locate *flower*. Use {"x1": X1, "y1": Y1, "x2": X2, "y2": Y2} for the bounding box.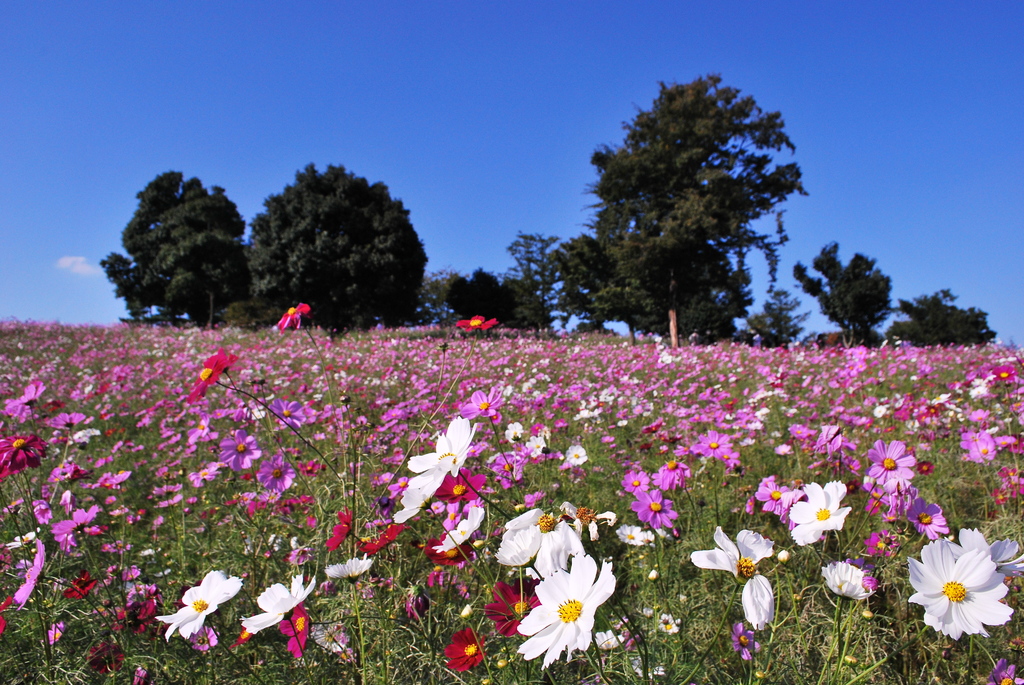
{"x1": 961, "y1": 526, "x2": 1023, "y2": 574}.
